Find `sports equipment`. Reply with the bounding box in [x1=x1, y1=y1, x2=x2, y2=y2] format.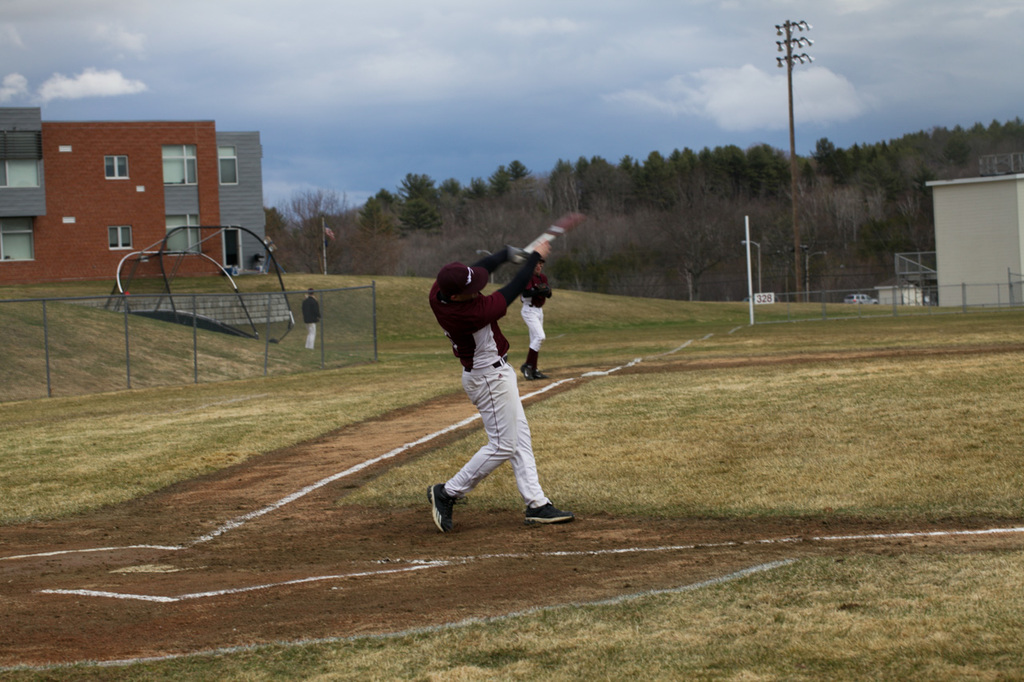
[x1=426, y1=475, x2=459, y2=536].
